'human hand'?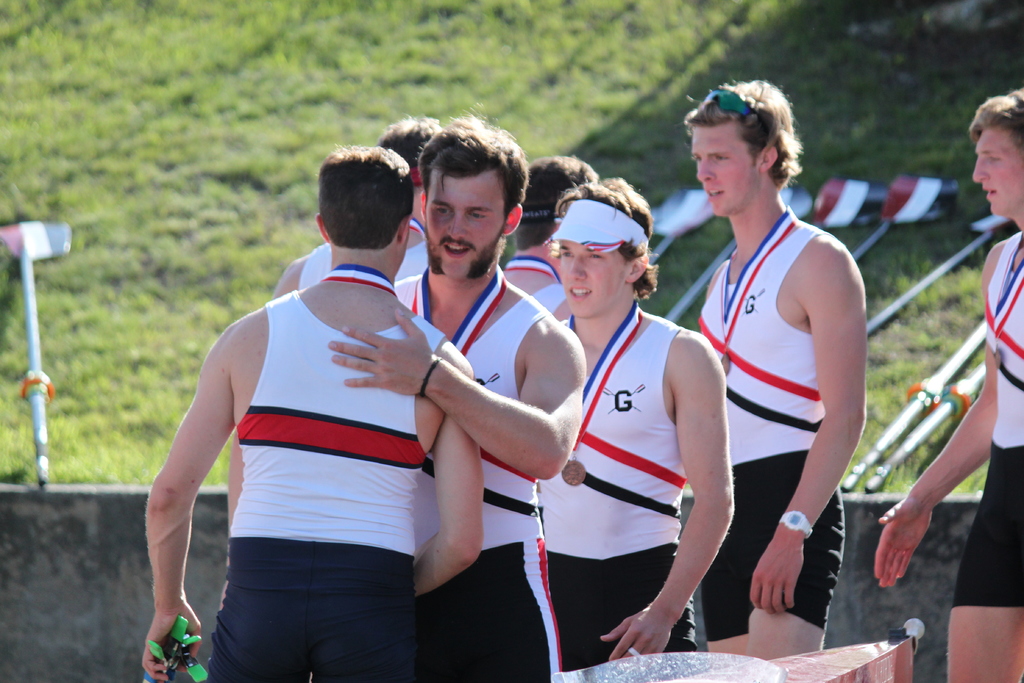
box=[327, 306, 435, 396]
